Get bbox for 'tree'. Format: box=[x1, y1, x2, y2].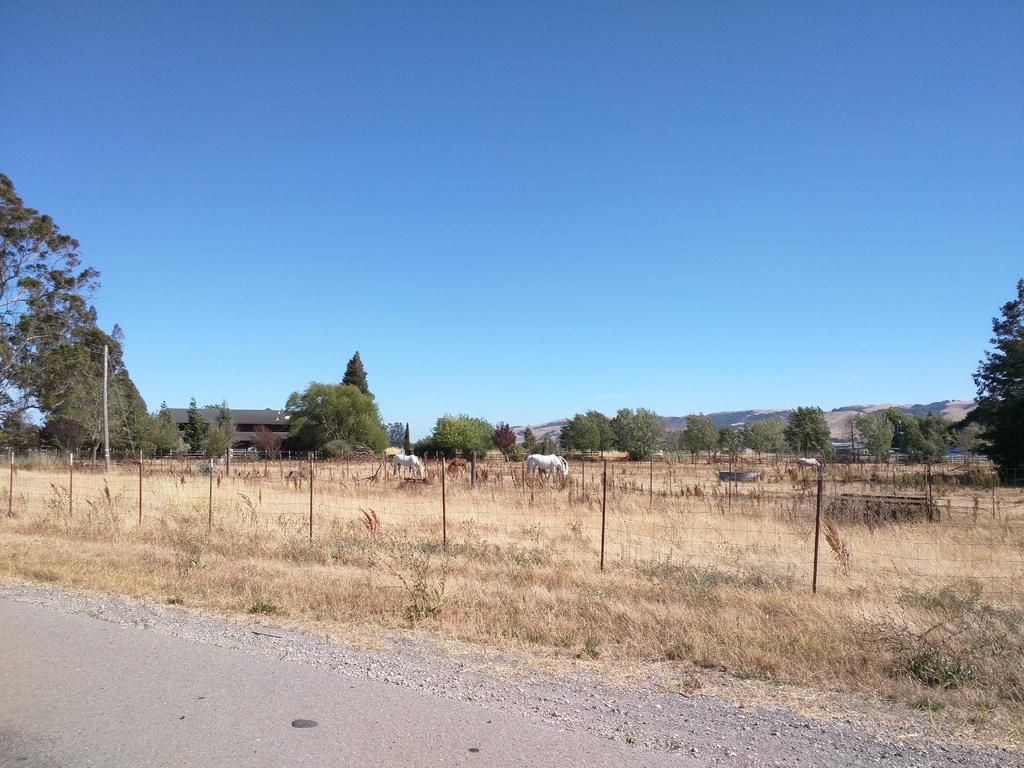
box=[182, 394, 200, 436].
